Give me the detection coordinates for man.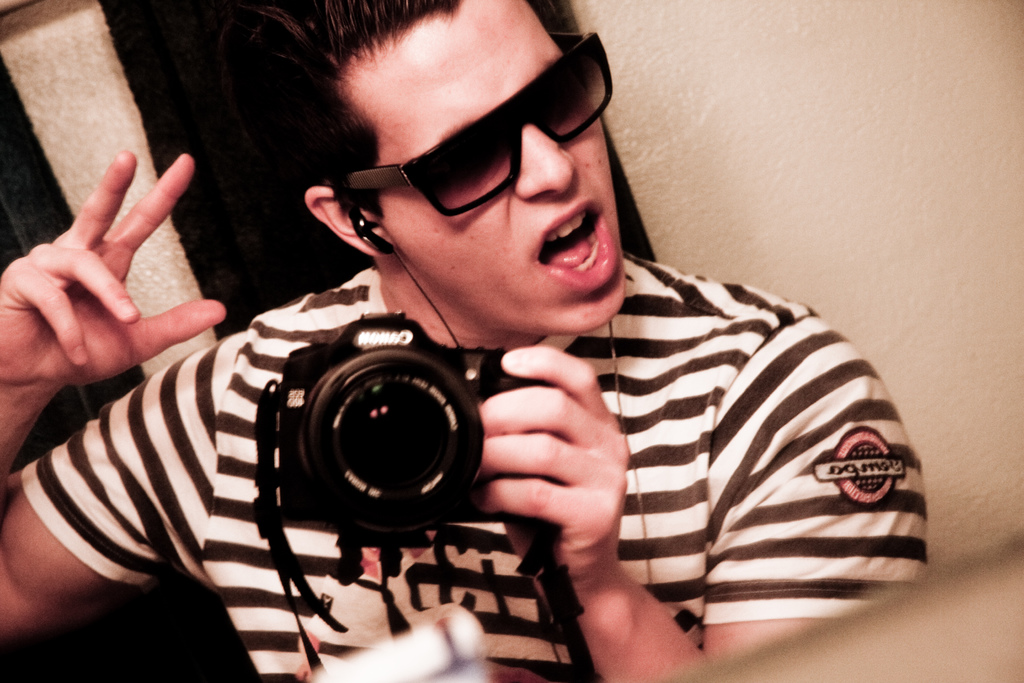
region(0, 0, 931, 682).
